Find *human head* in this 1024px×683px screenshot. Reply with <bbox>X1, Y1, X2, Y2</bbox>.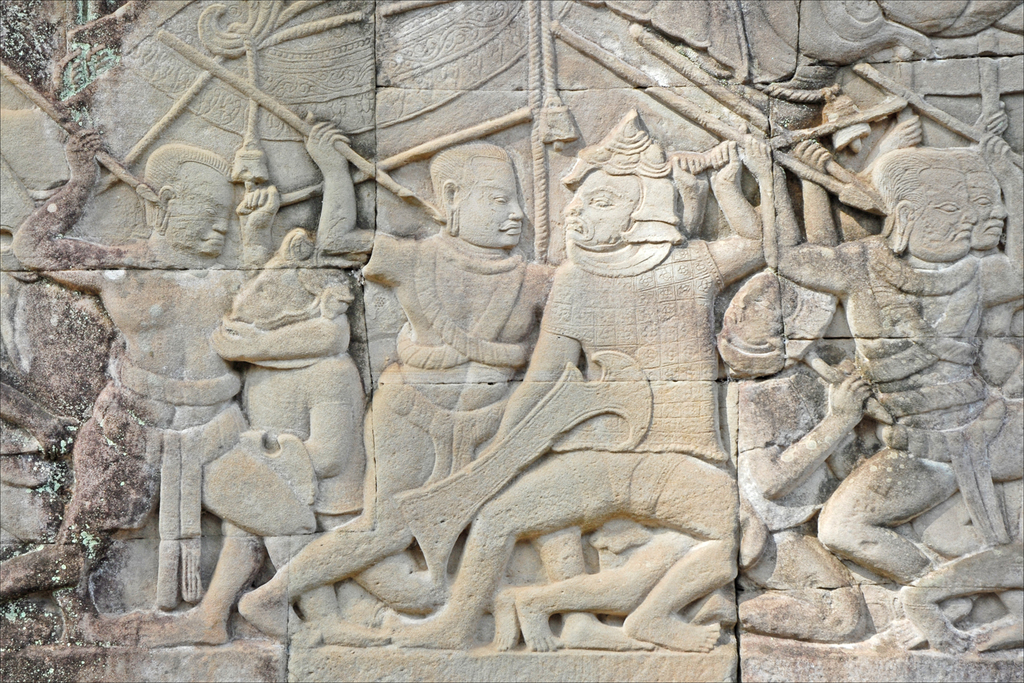
<bbox>873, 145, 981, 261</bbox>.
